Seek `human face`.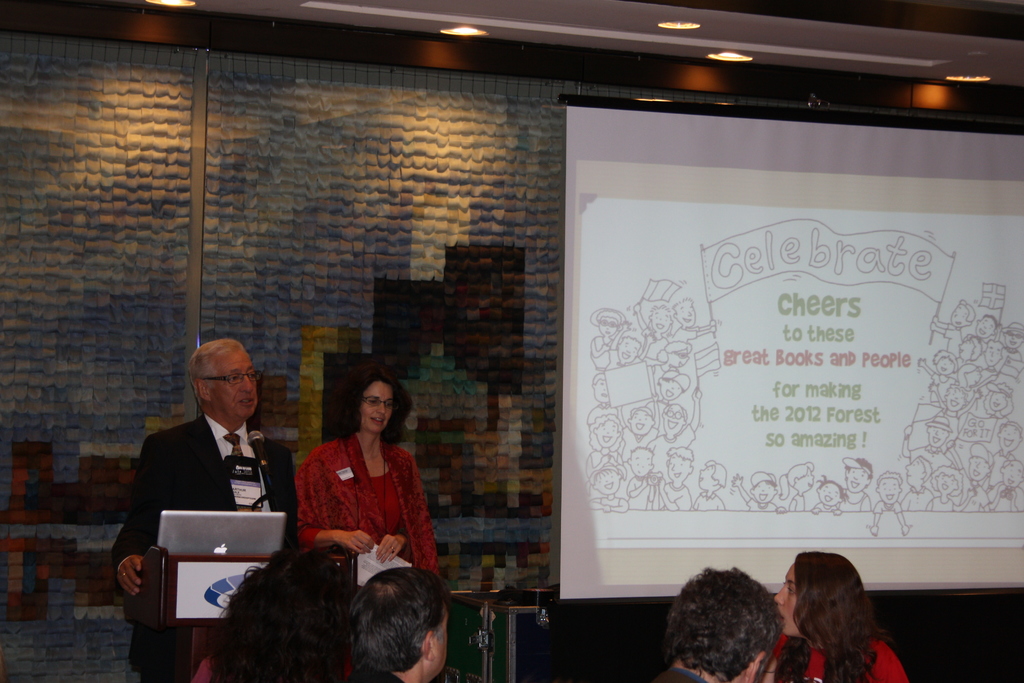
locate(596, 377, 609, 400).
